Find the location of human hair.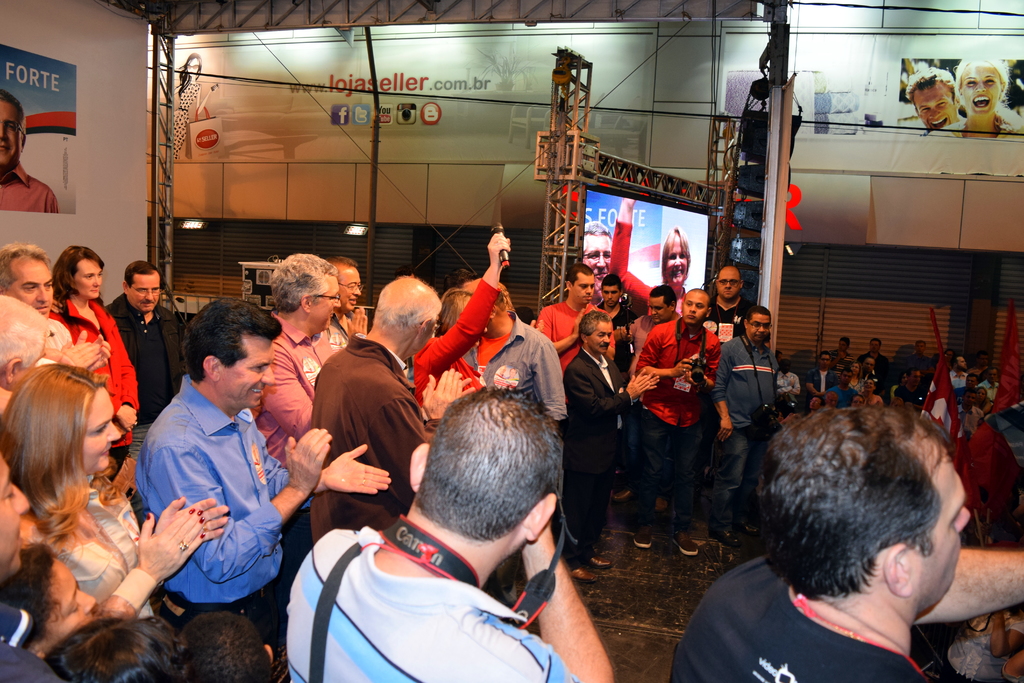
Location: 948/355/964/366.
